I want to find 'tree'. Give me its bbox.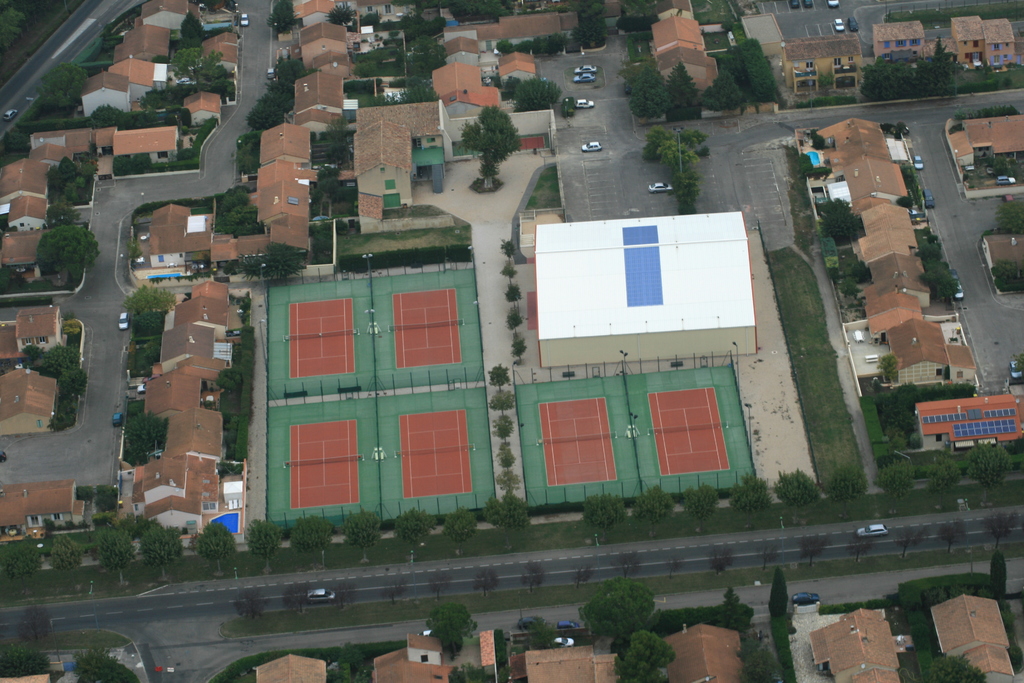
<region>342, 504, 383, 561</region>.
